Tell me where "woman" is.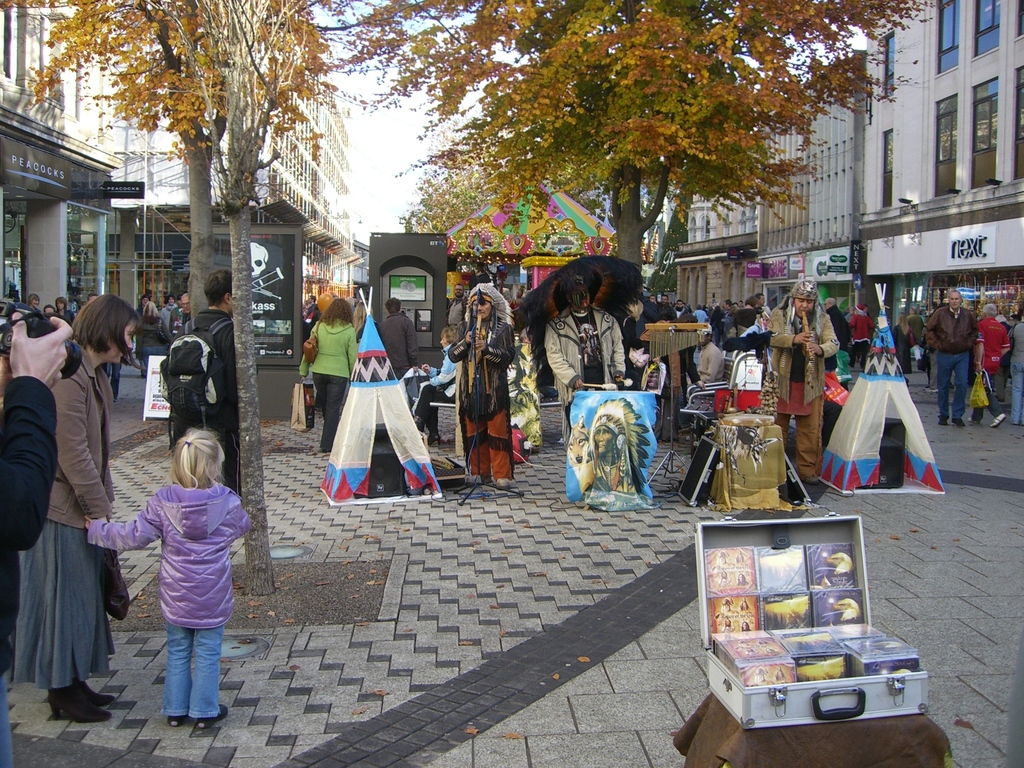
"woman" is at 15:302:125:723.
